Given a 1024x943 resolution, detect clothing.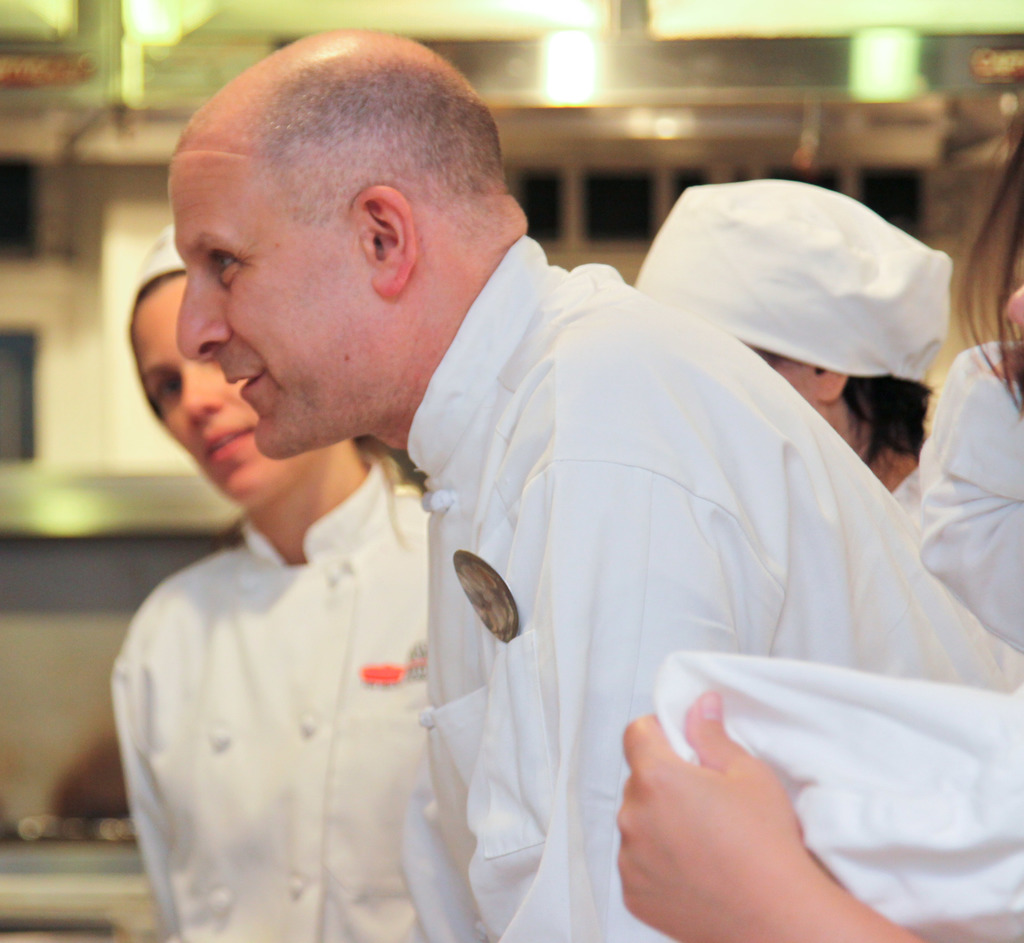
73,388,534,937.
